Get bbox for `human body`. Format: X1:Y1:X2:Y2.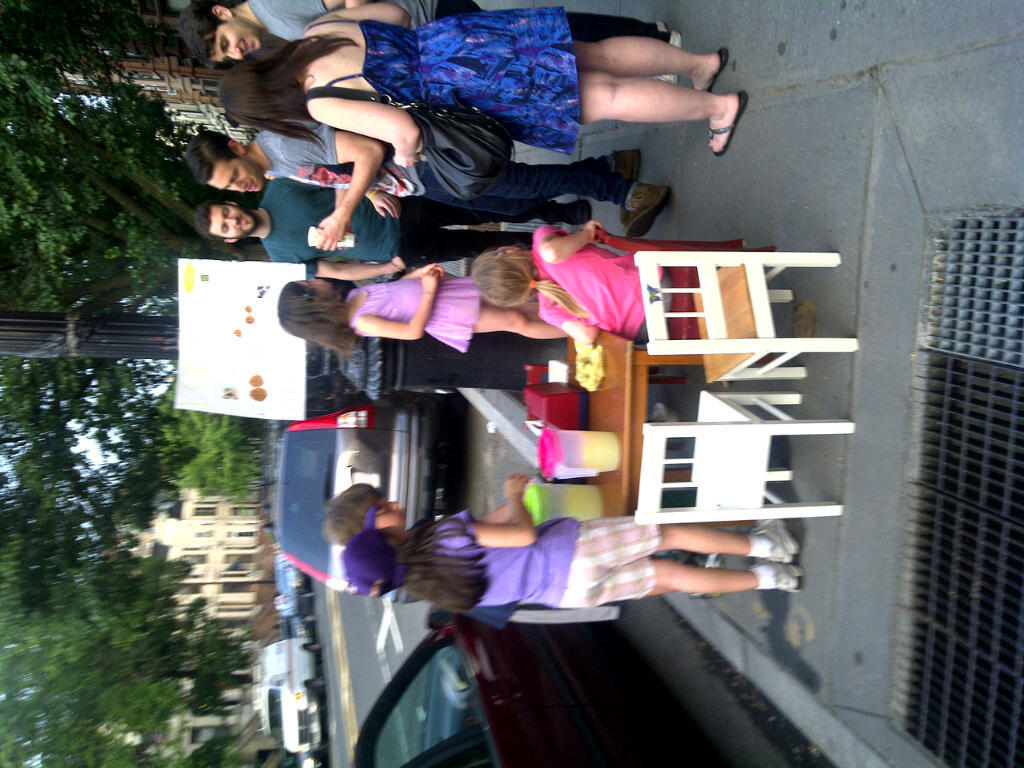
261:173:591:284.
